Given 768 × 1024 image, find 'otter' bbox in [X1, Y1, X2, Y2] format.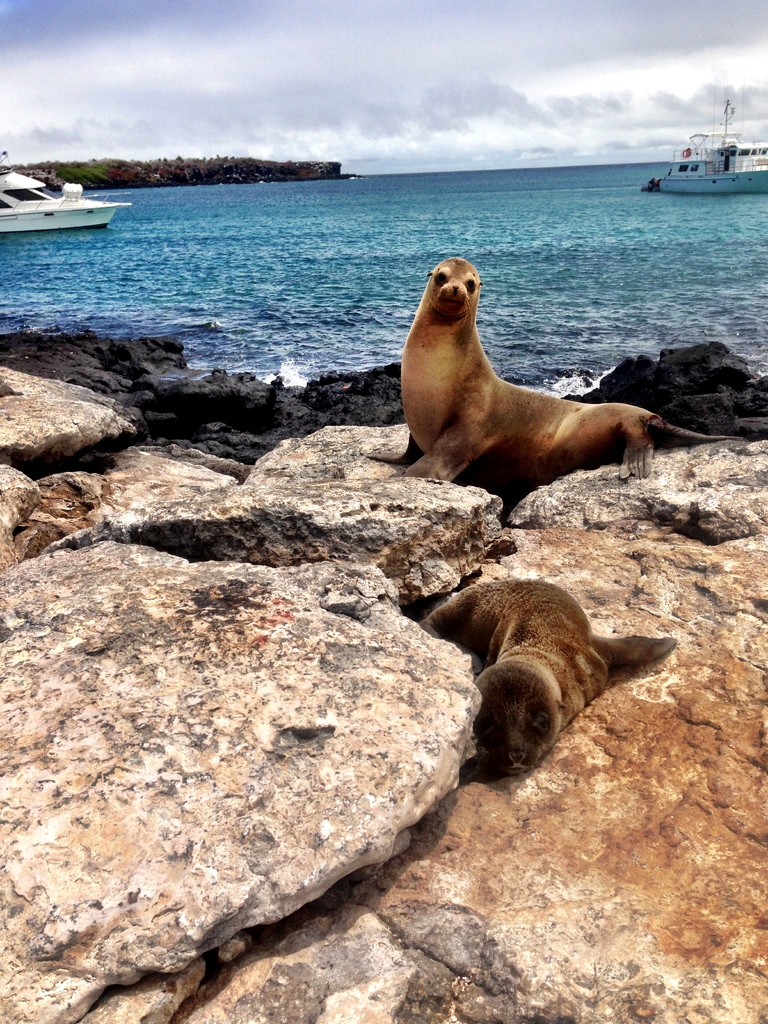
[403, 548, 694, 796].
